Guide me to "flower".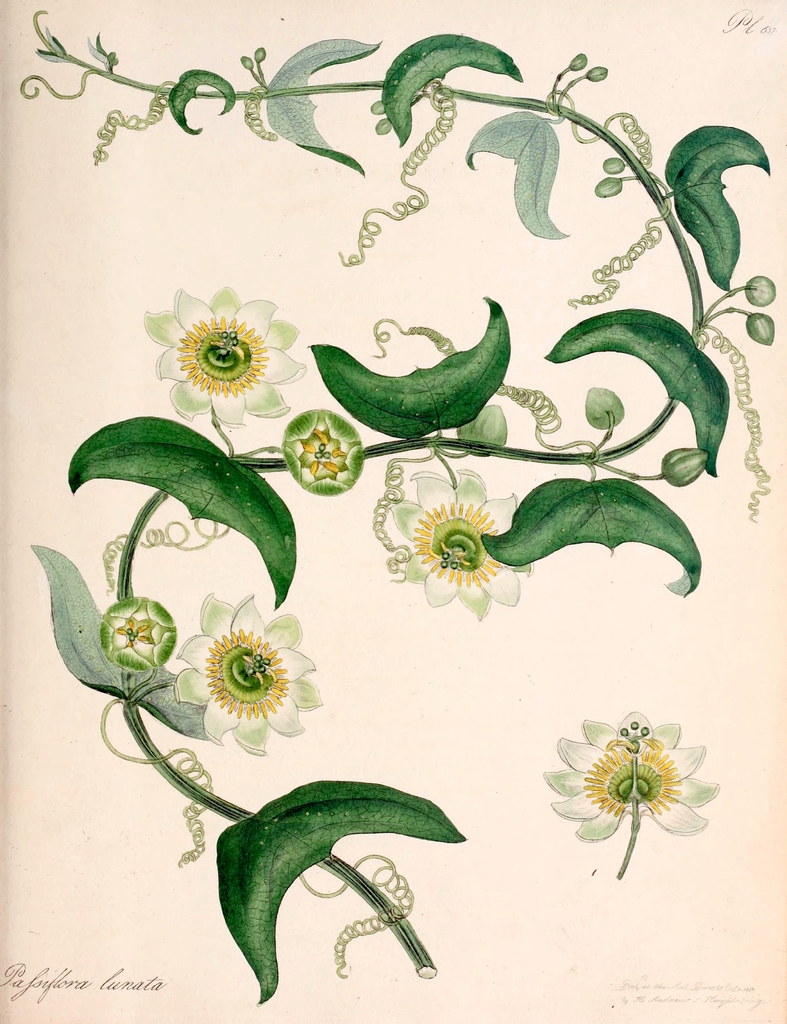
Guidance: [143, 275, 309, 429].
